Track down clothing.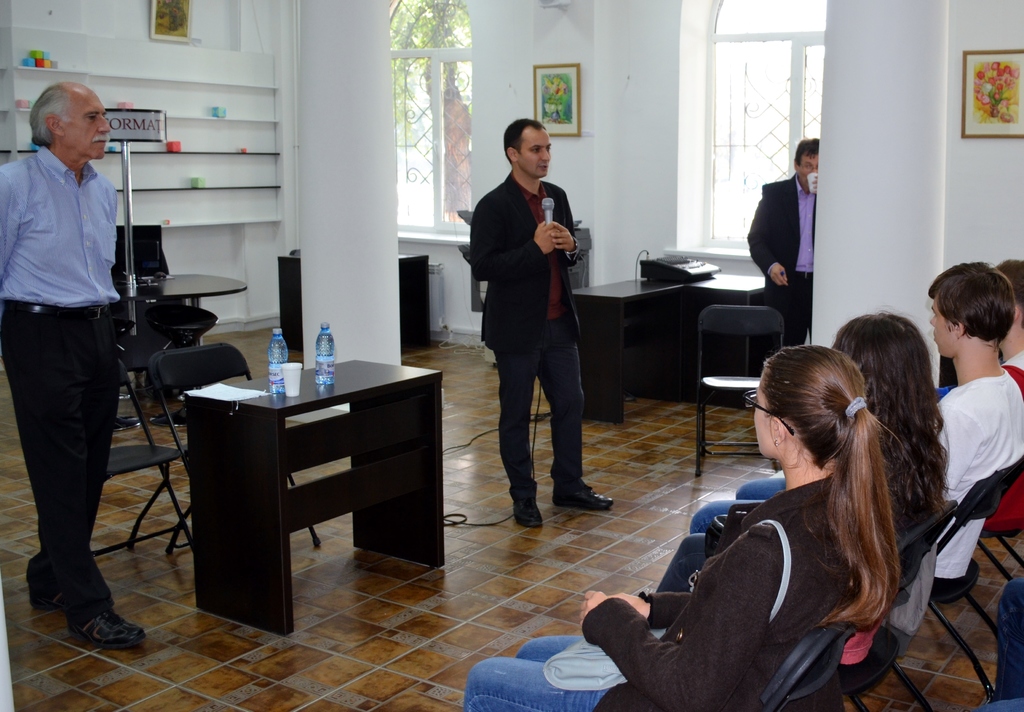
Tracked to bbox=(462, 476, 860, 711).
